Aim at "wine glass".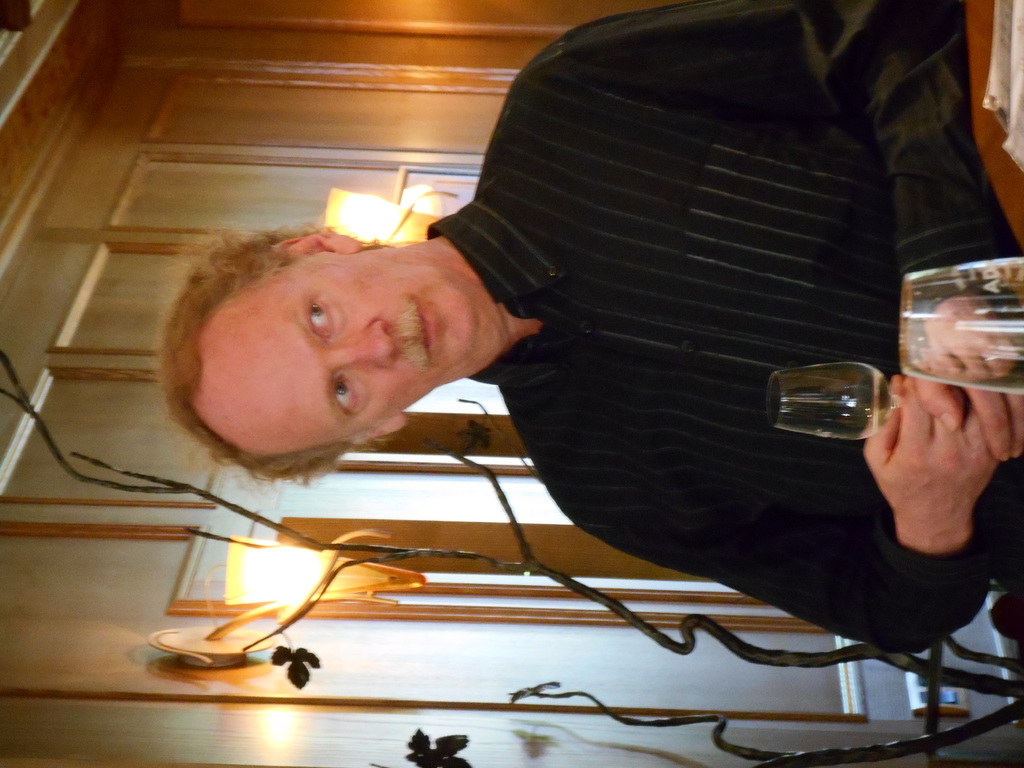
Aimed at l=902, t=260, r=1023, b=393.
